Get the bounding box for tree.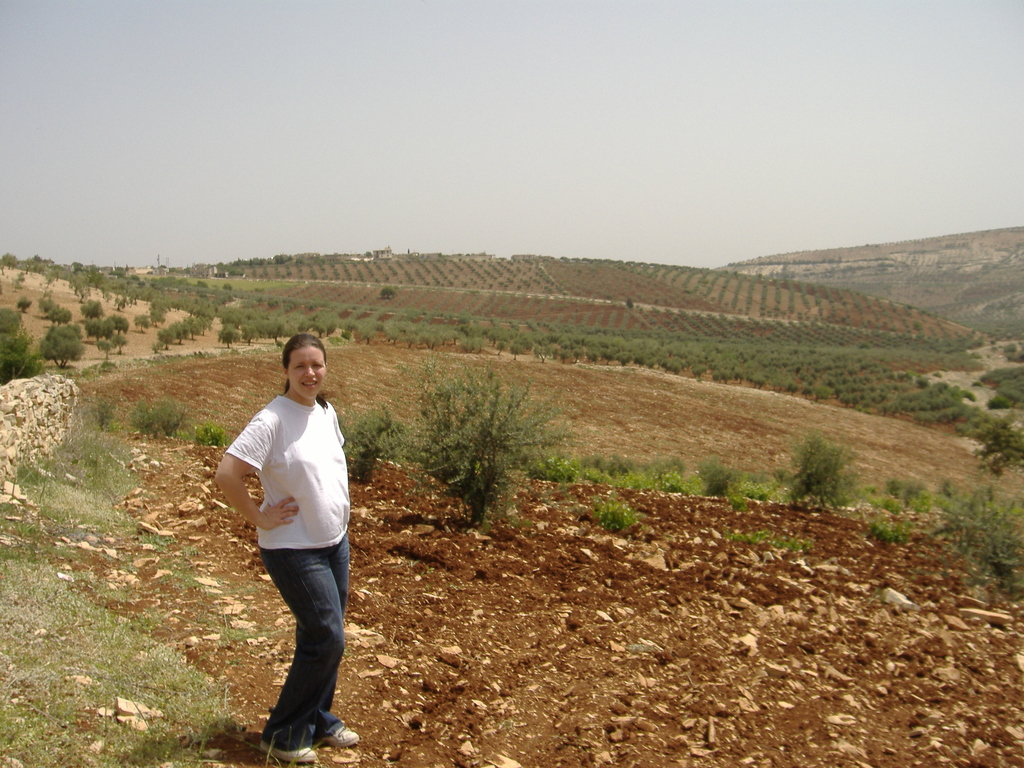
(36,326,86,381).
